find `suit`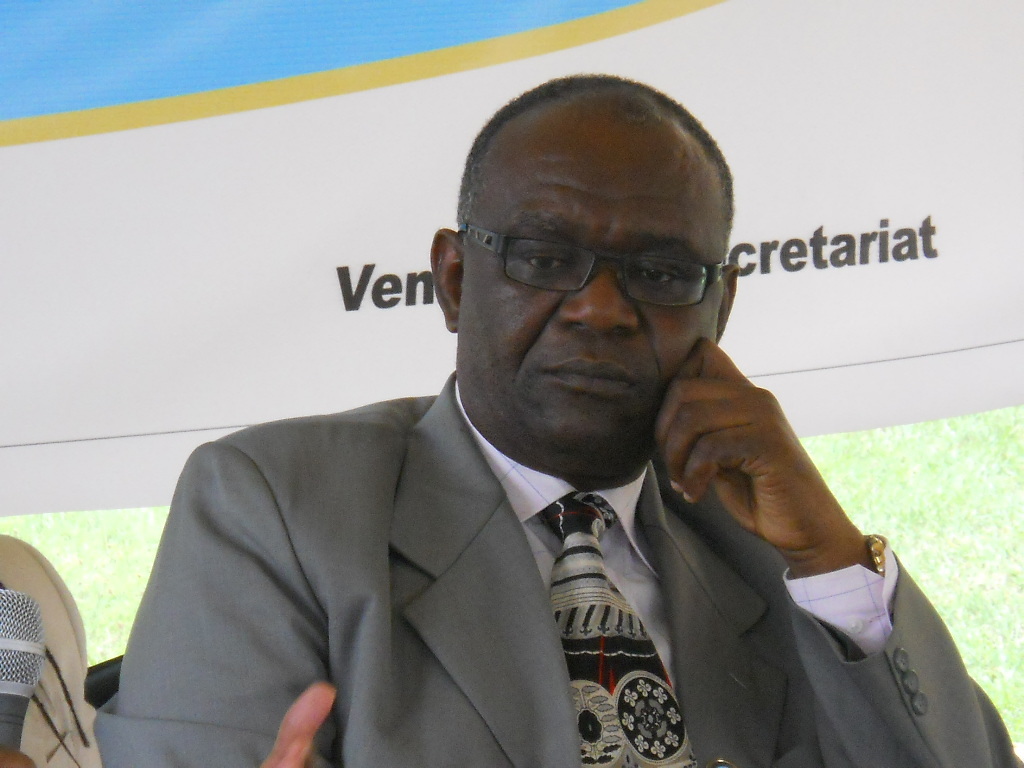
102:231:926:762
